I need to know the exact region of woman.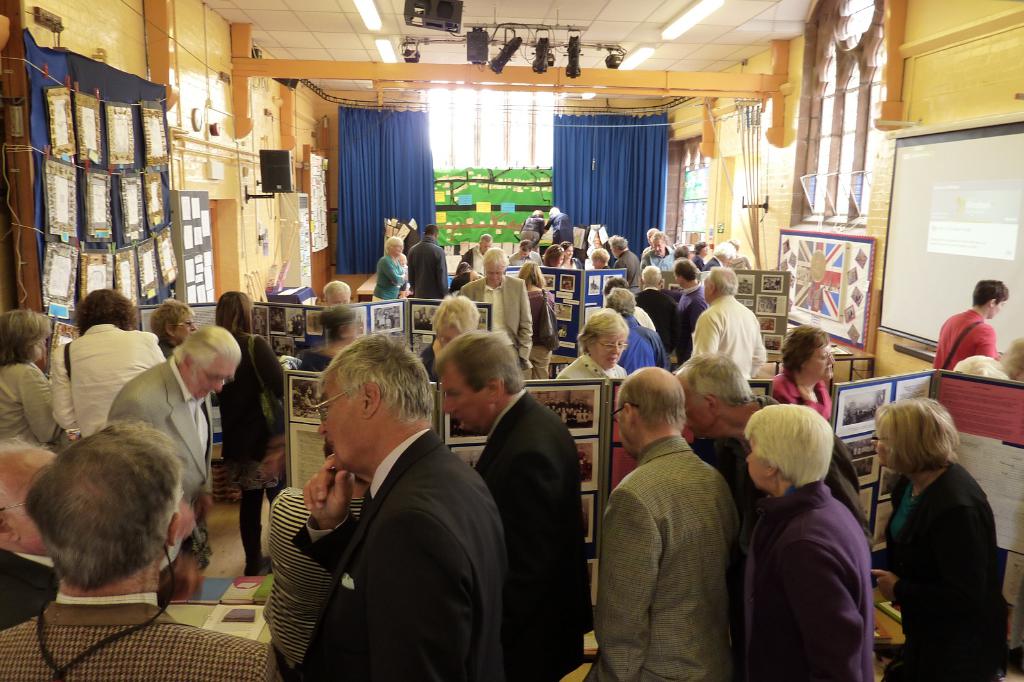
Region: detection(556, 307, 634, 383).
